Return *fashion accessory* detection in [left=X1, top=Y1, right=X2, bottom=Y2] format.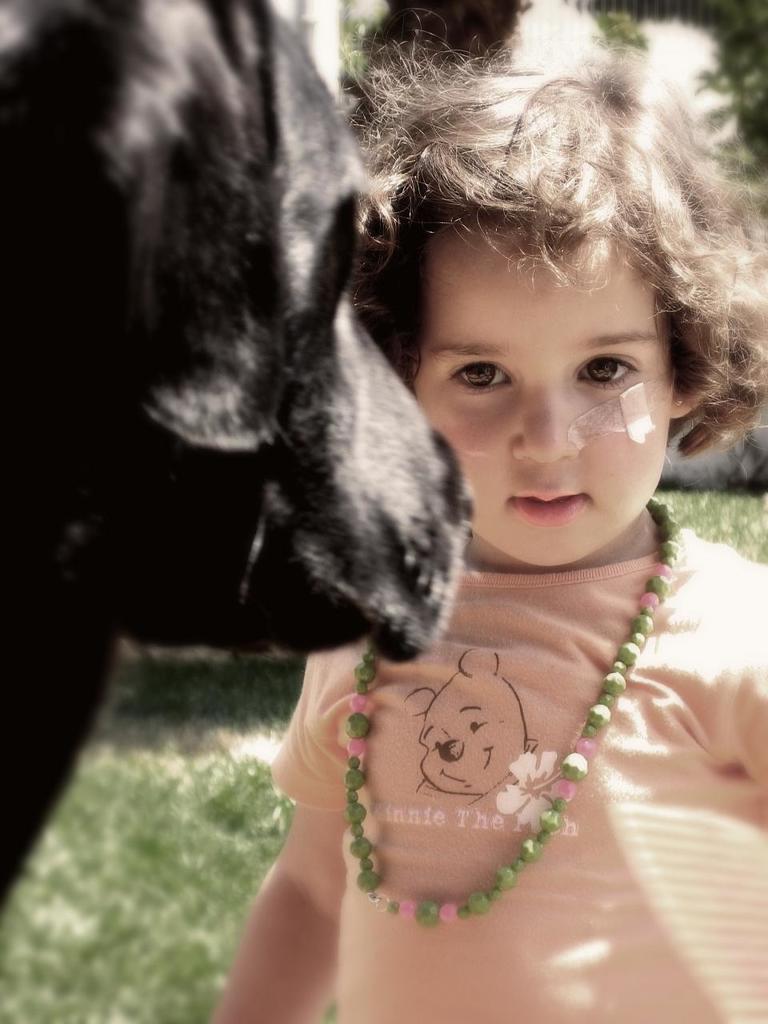
[left=342, top=498, right=683, bottom=931].
